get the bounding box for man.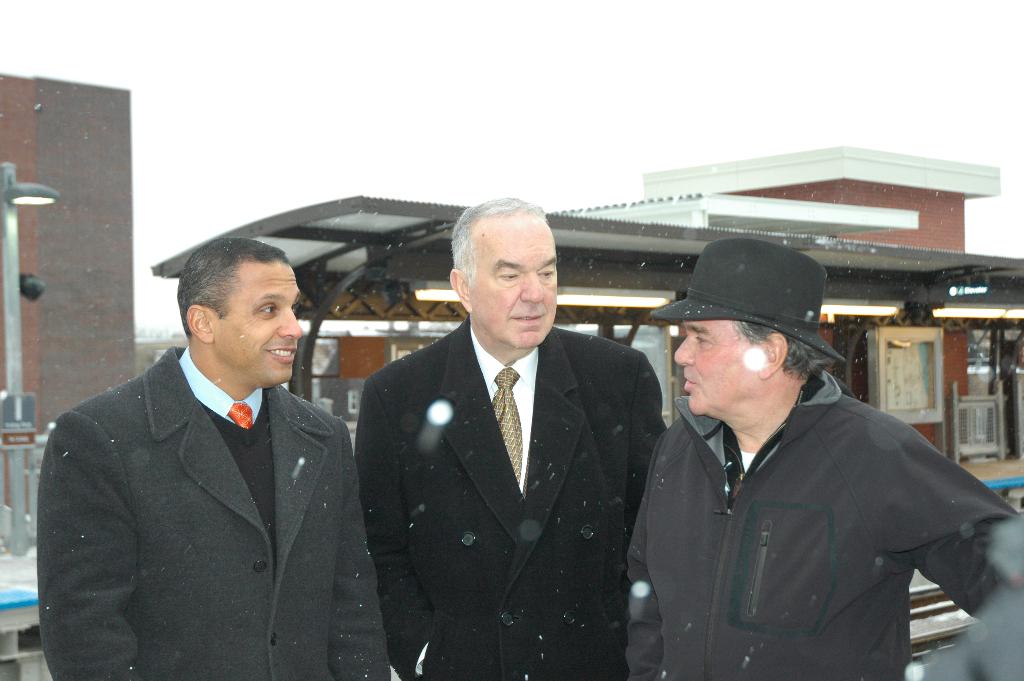
box=[36, 234, 395, 680].
